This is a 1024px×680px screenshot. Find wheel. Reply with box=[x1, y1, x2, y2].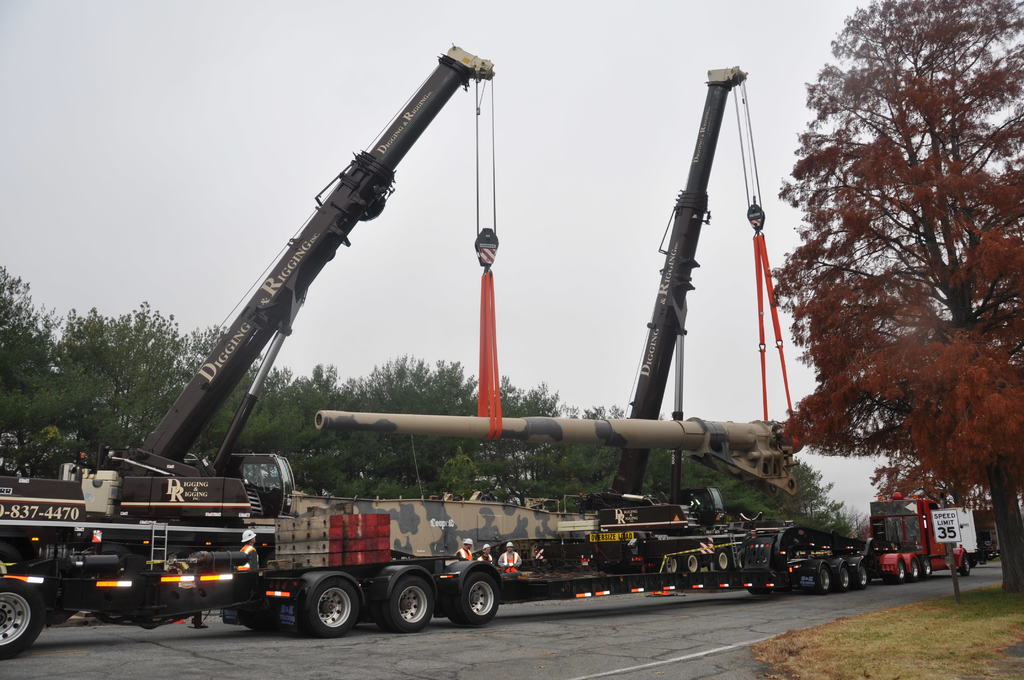
box=[0, 579, 40, 658].
